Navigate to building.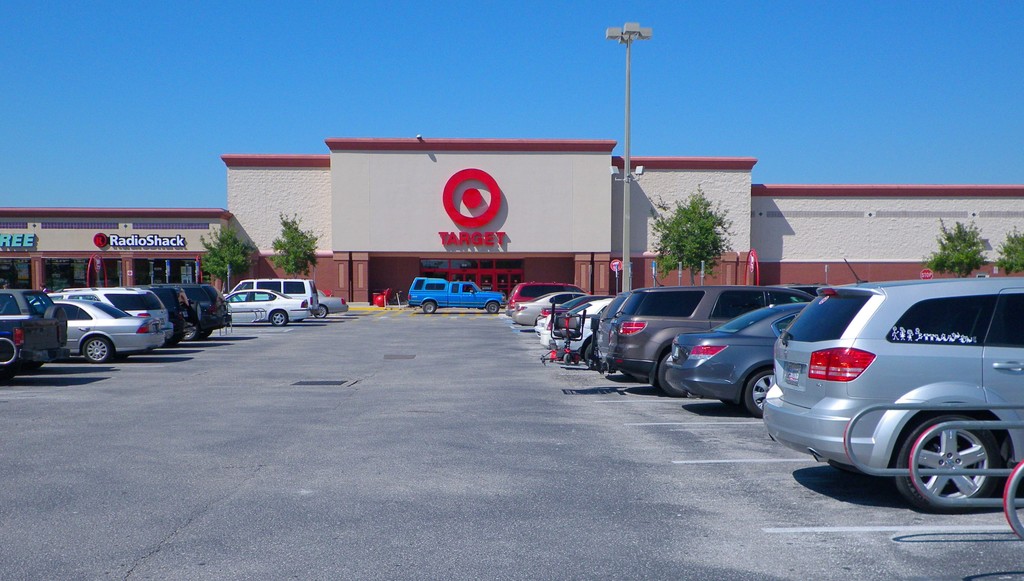
Navigation target: rect(0, 131, 1023, 306).
